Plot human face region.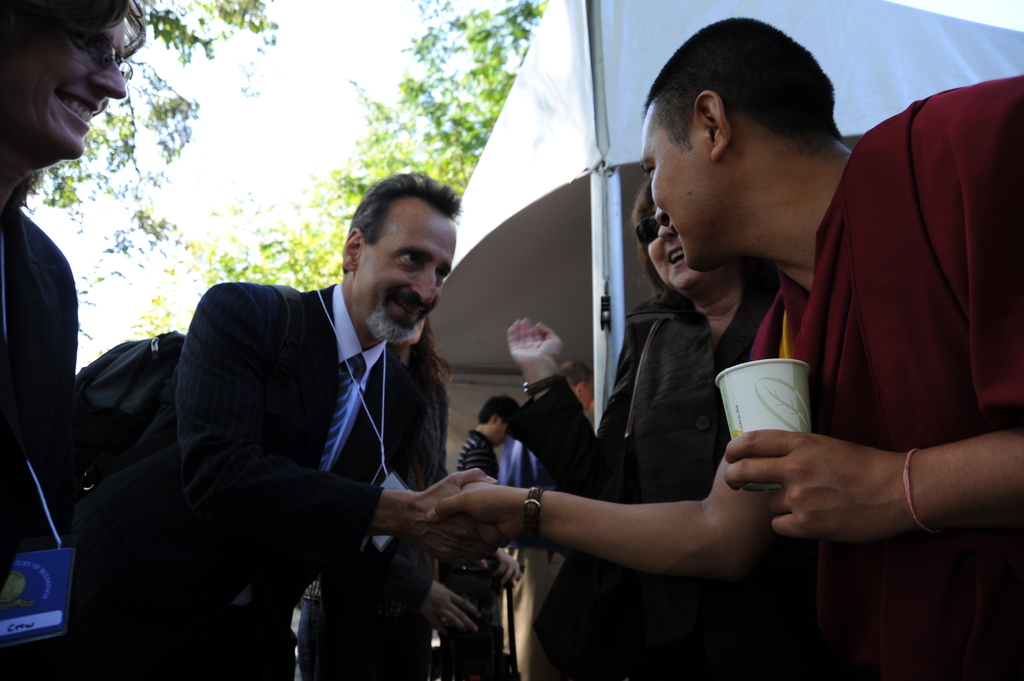
Plotted at l=643, t=97, r=717, b=273.
